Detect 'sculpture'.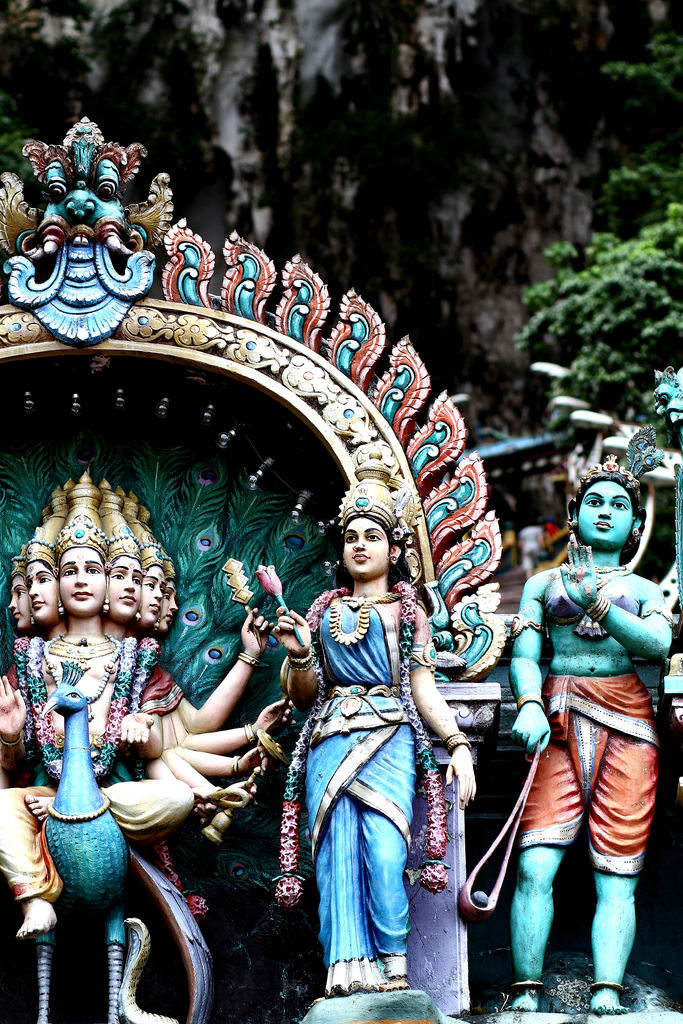
Detected at 0,472,298,964.
